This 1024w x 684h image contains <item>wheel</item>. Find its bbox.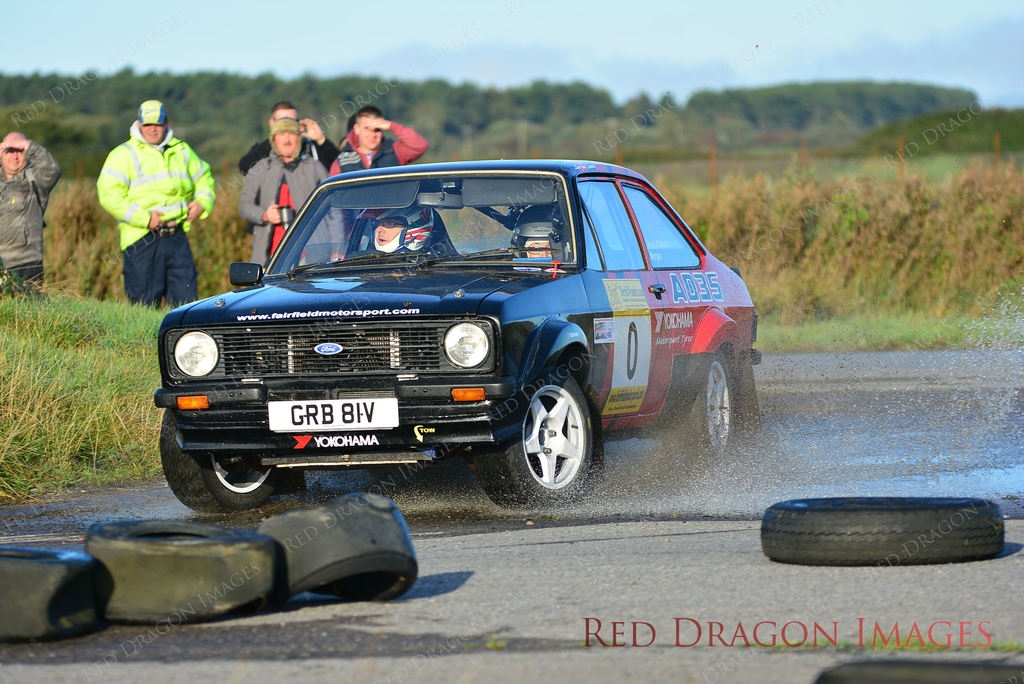
78,519,282,624.
